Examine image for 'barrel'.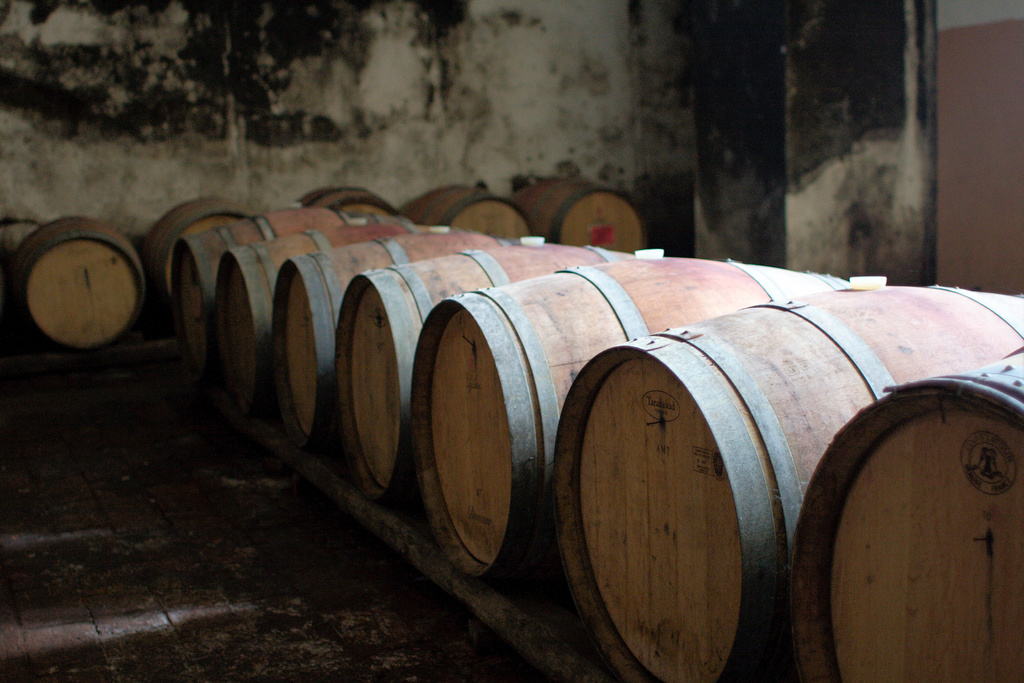
Examination result: {"left": 400, "top": 176, "right": 532, "bottom": 245}.
